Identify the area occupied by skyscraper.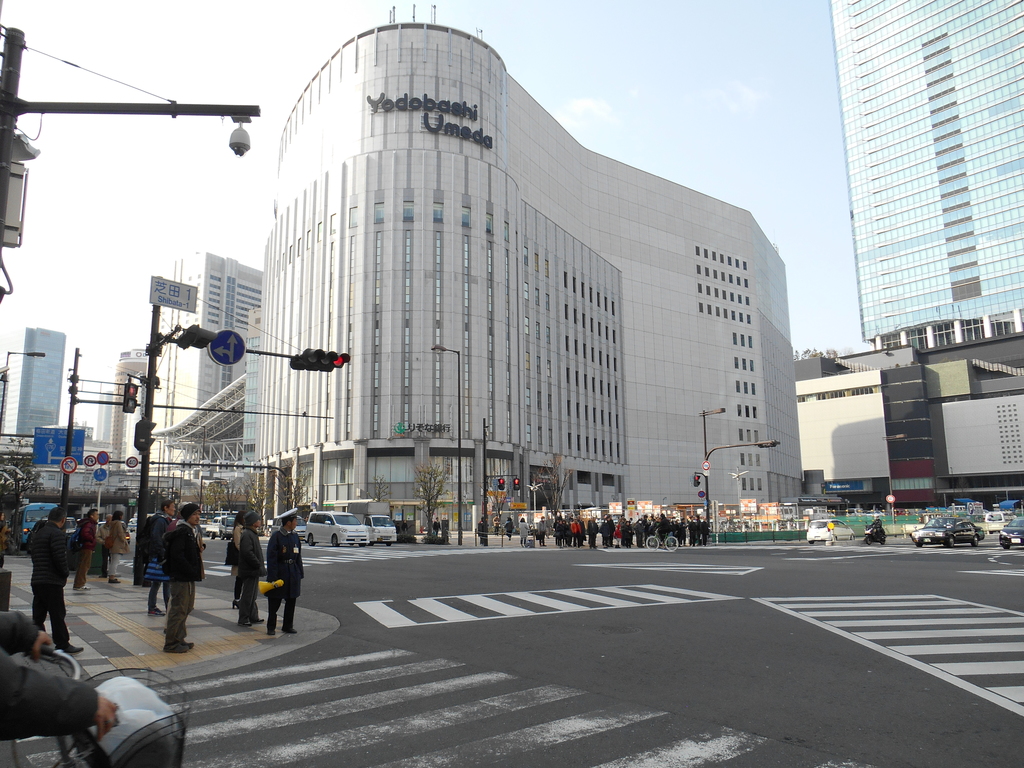
Area: {"left": 820, "top": 6, "right": 1016, "bottom": 421}.
